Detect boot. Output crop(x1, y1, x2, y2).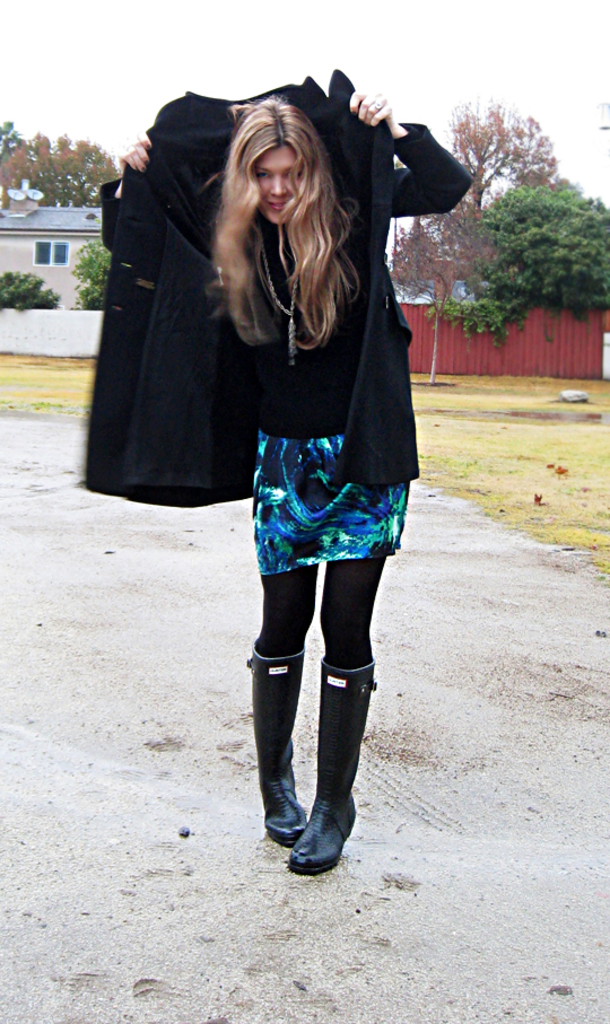
crop(247, 649, 308, 847).
